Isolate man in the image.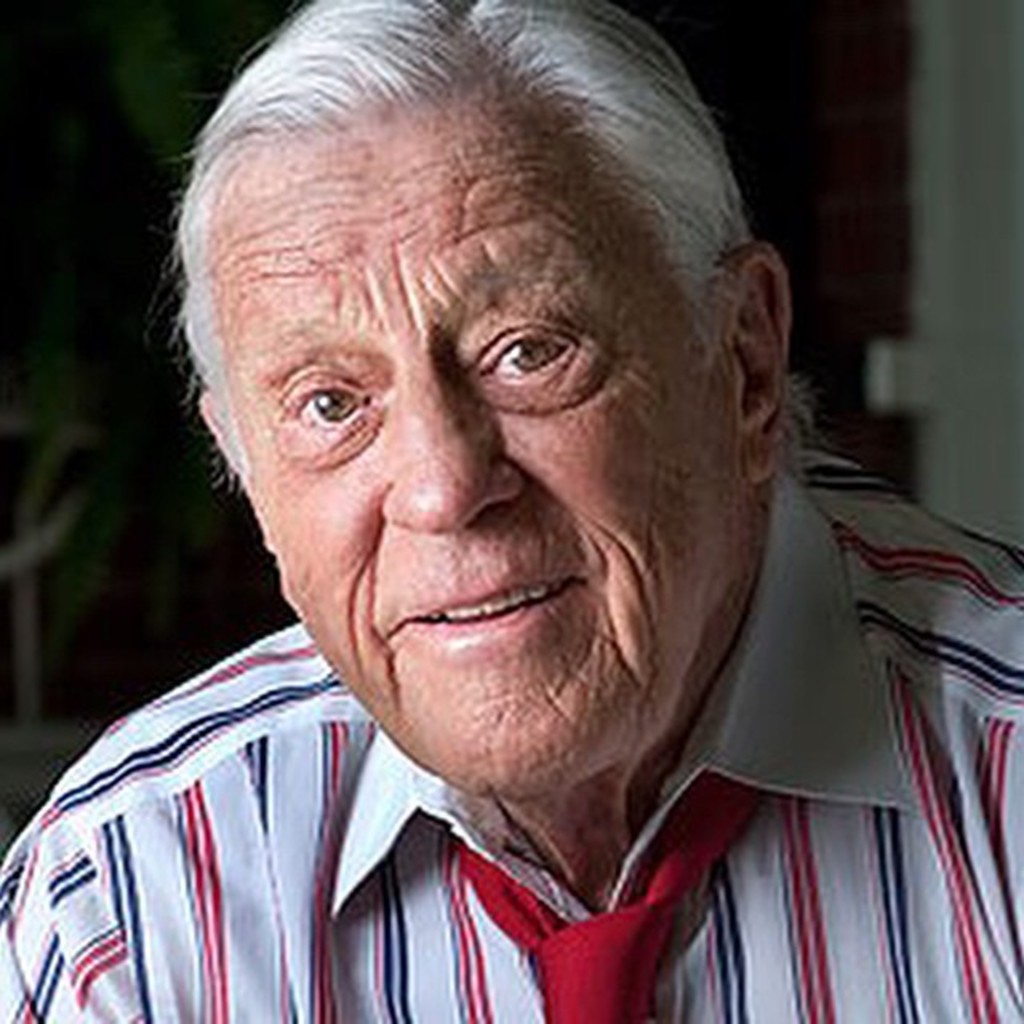
Isolated region: (x1=0, y1=5, x2=1002, y2=1018).
